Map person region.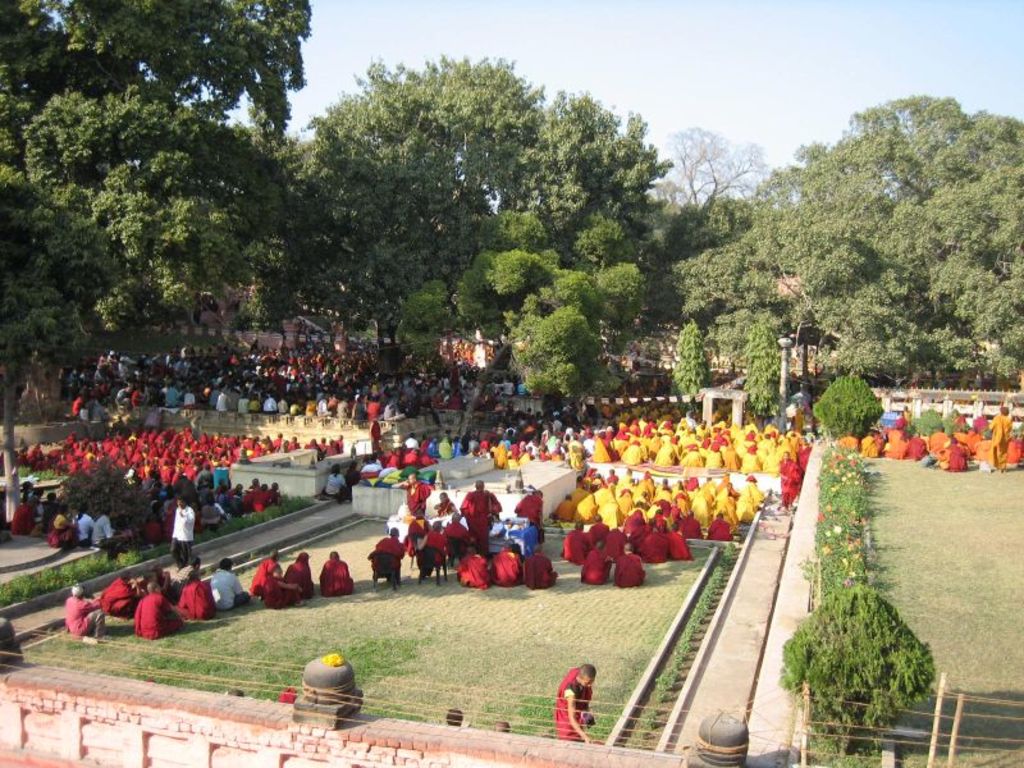
Mapped to [left=521, top=545, right=566, bottom=589].
